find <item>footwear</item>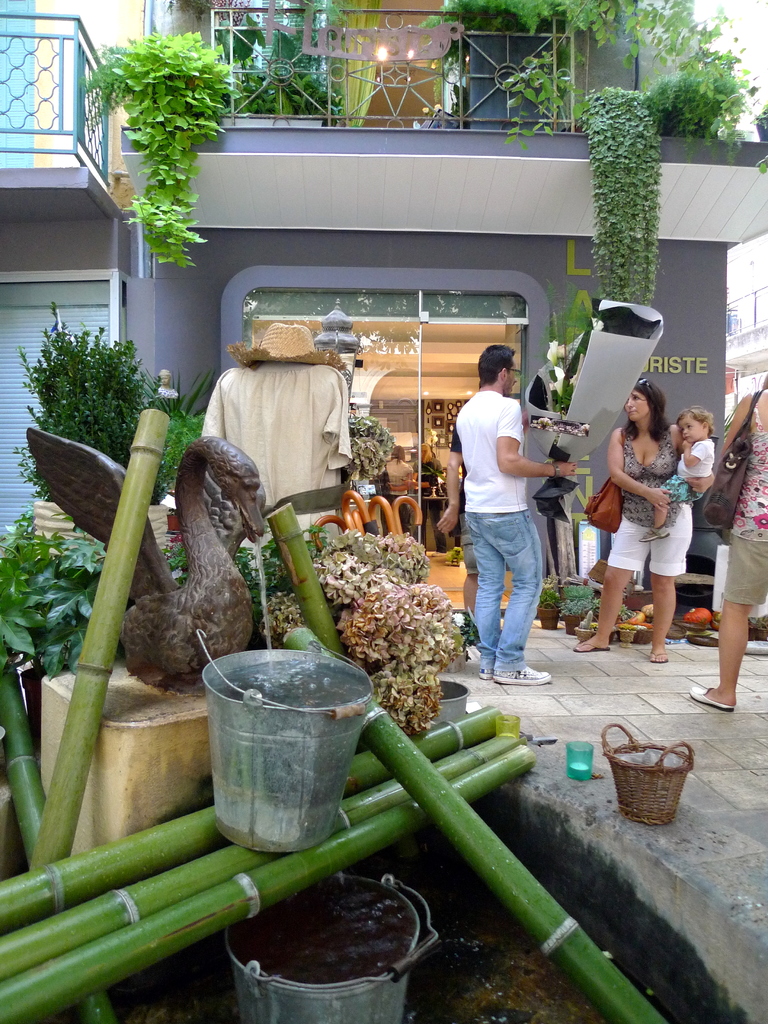
(left=492, top=664, right=553, bottom=686)
